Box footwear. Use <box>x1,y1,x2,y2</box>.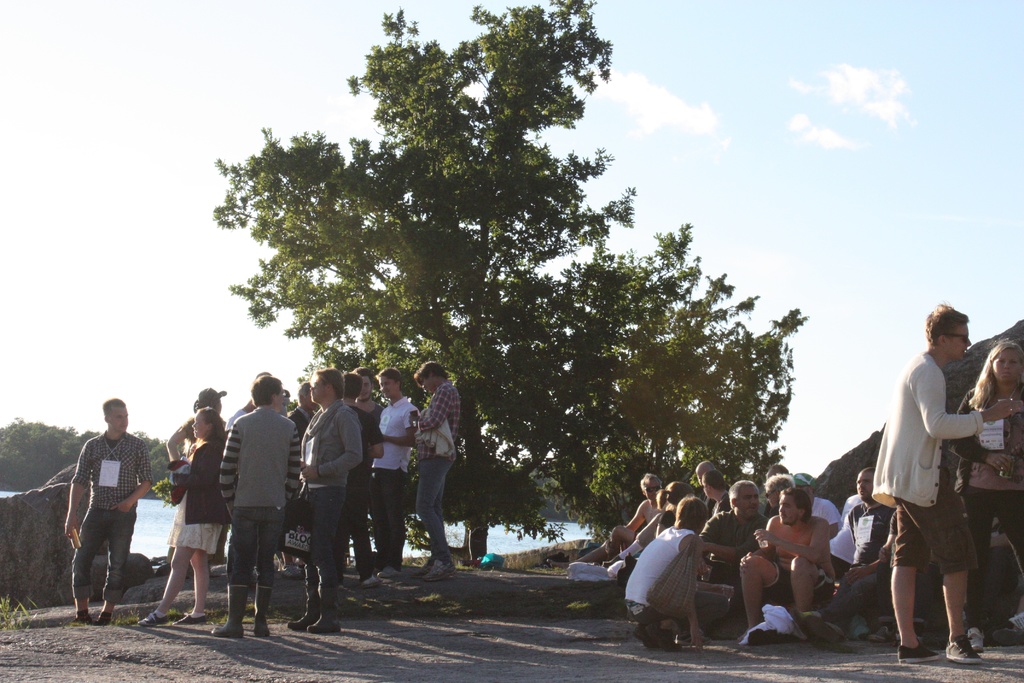
<box>867,623,896,643</box>.
